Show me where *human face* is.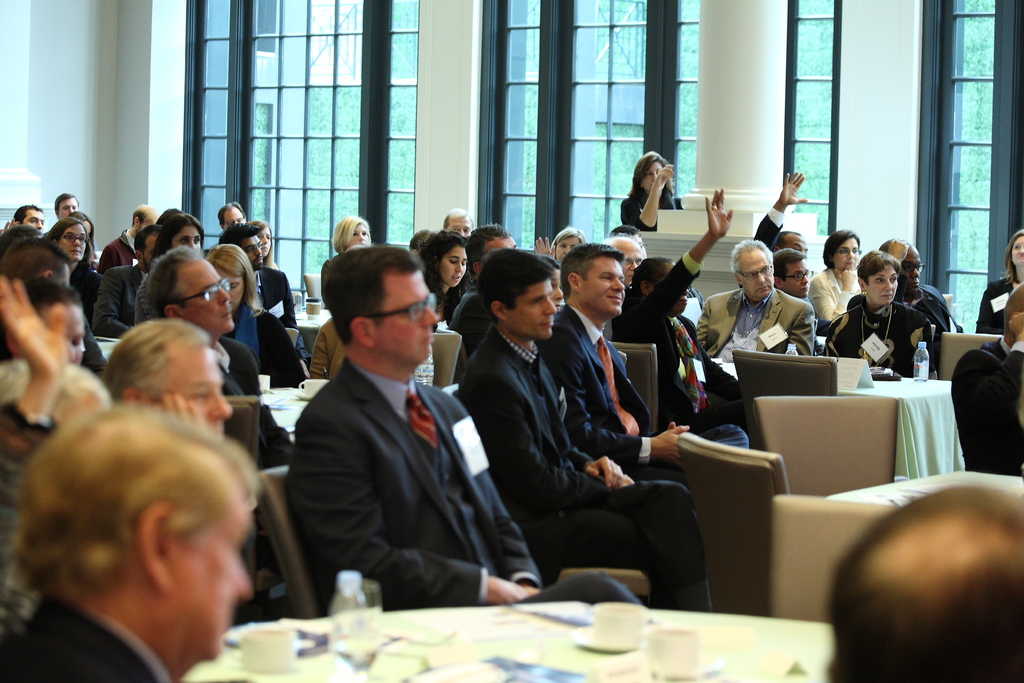
*human face* is at bbox=[375, 269, 442, 365].
